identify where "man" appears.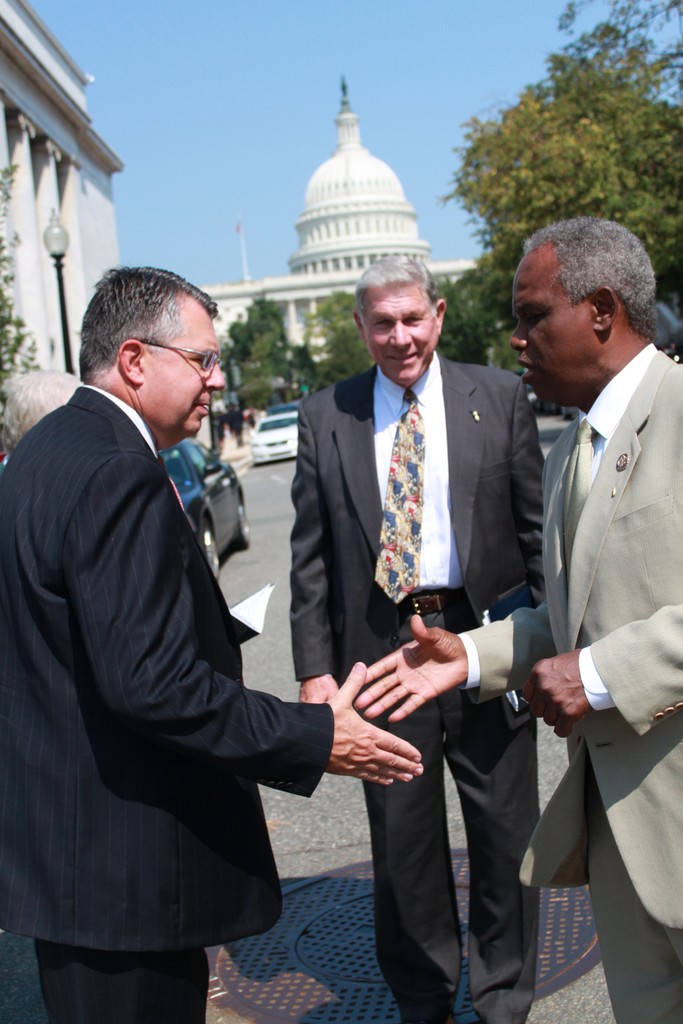
Appears at box(19, 243, 352, 996).
